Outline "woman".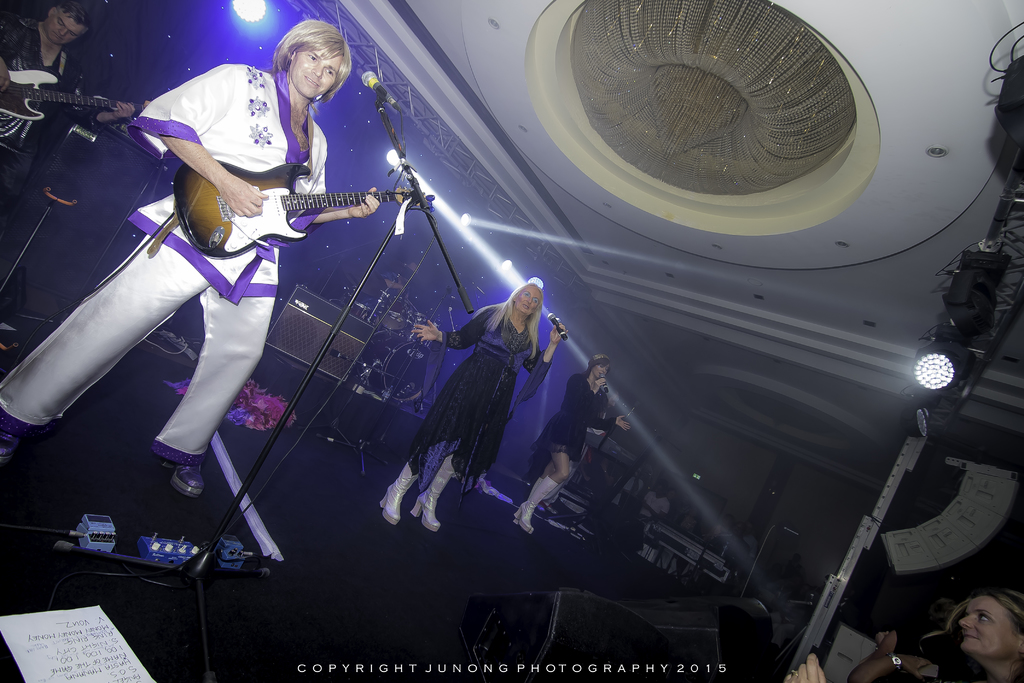
Outline: detection(788, 588, 1023, 682).
